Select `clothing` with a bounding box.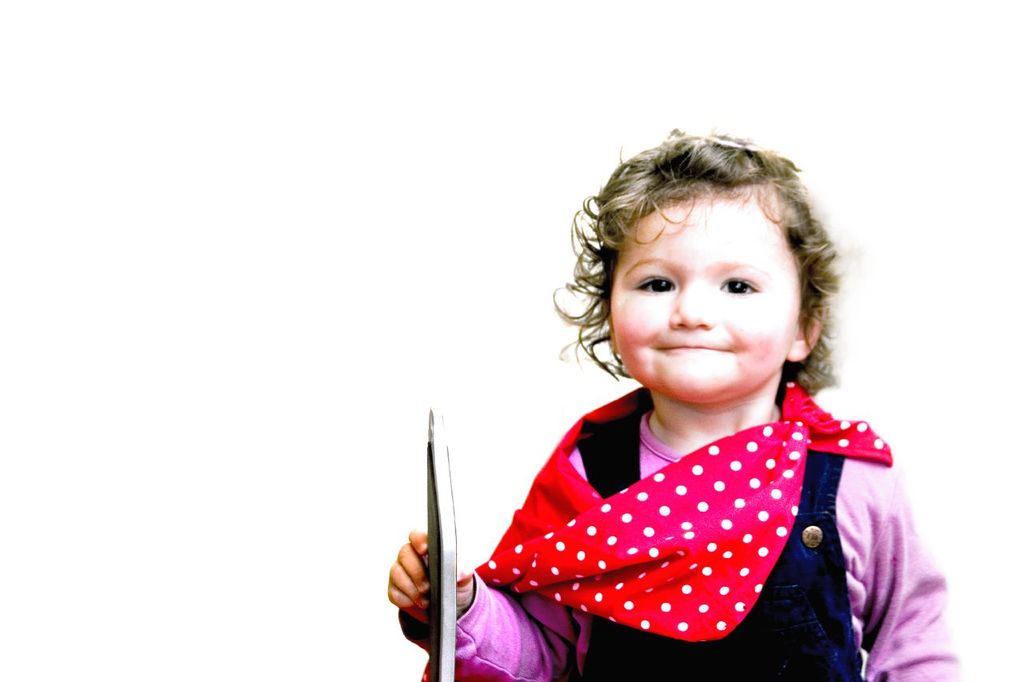
locate(394, 378, 974, 681).
